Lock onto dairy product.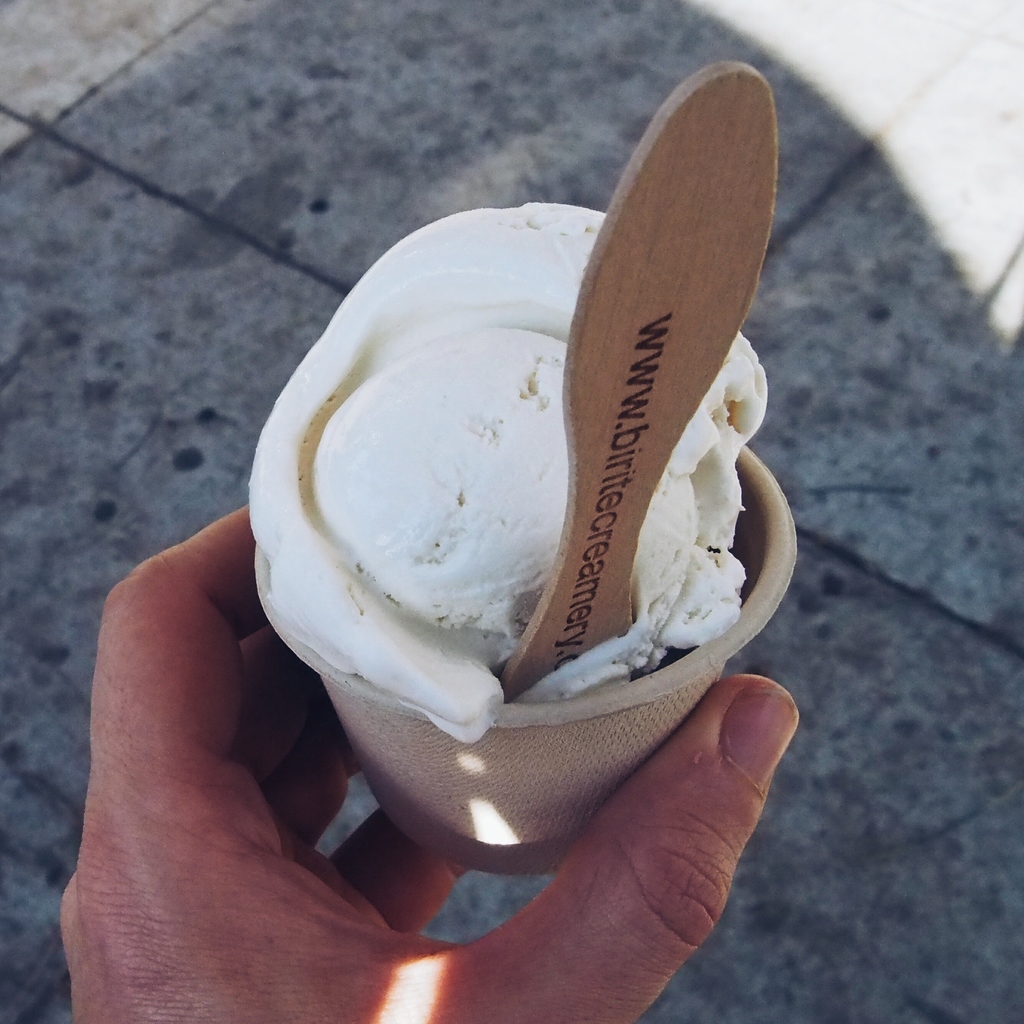
Locked: [269,112,751,787].
